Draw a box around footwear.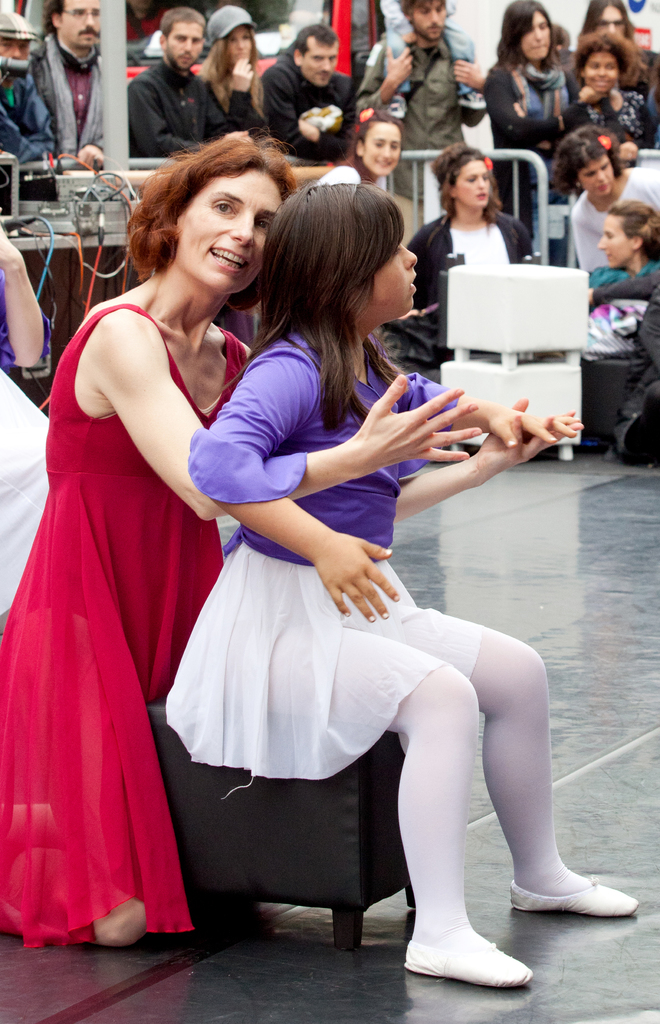
bbox(414, 920, 535, 993).
